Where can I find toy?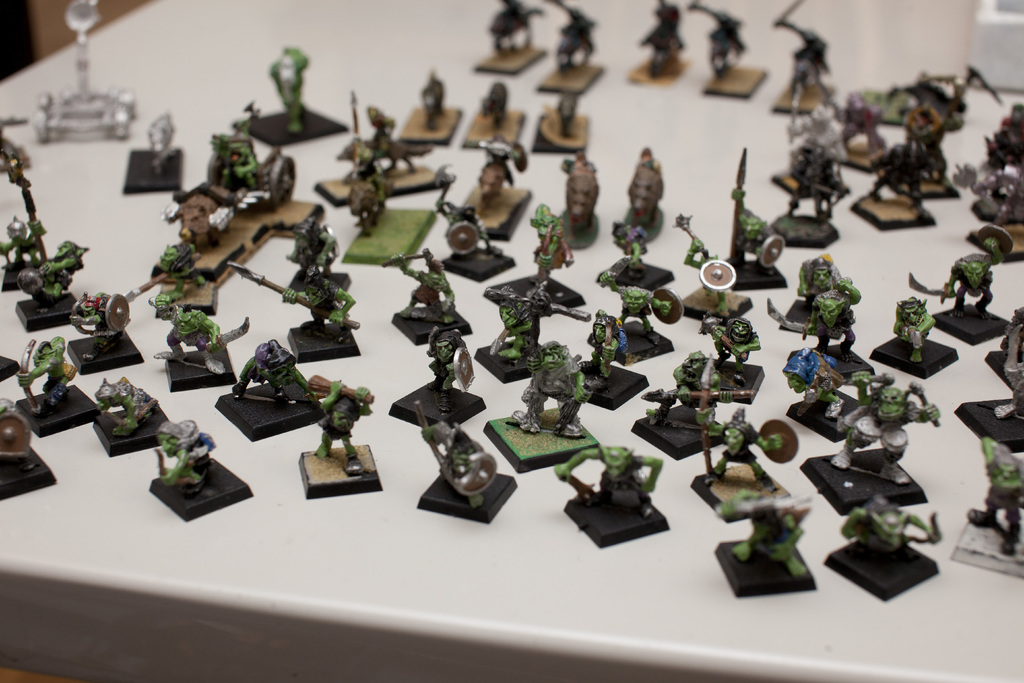
You can find it at left=907, top=55, right=995, bottom=130.
